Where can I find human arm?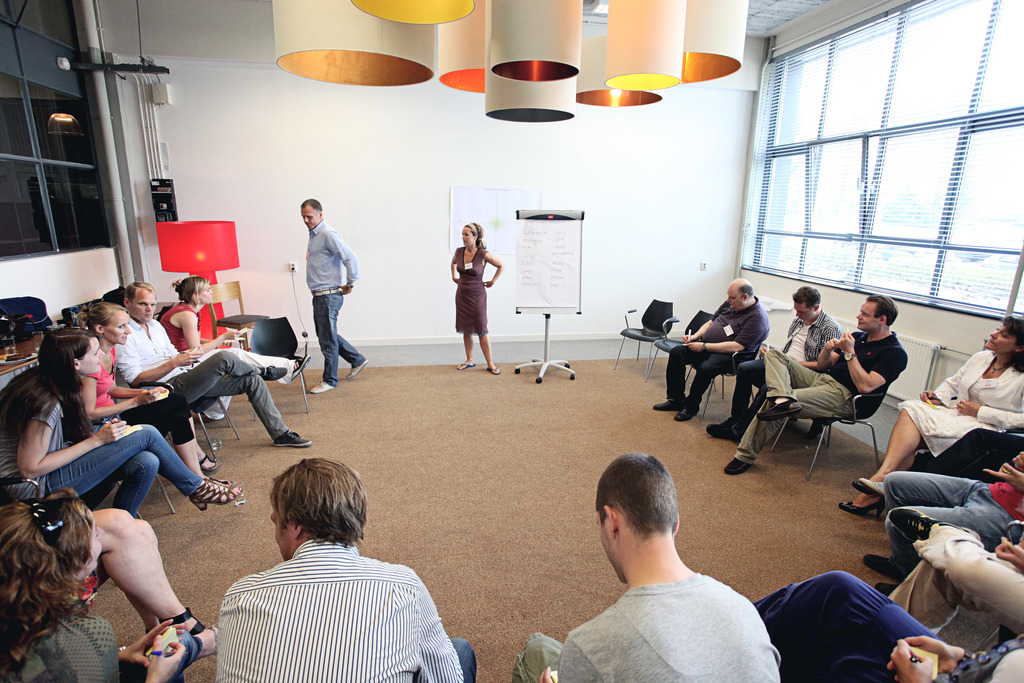
You can find it at bbox=(178, 311, 244, 356).
